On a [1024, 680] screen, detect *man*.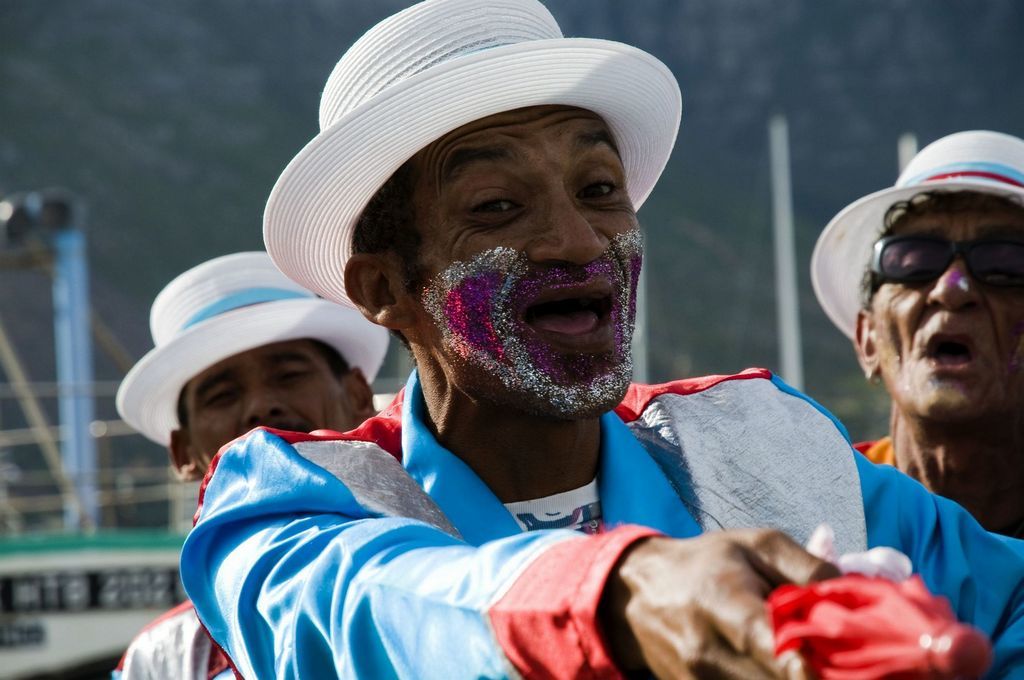
(107, 246, 392, 679).
